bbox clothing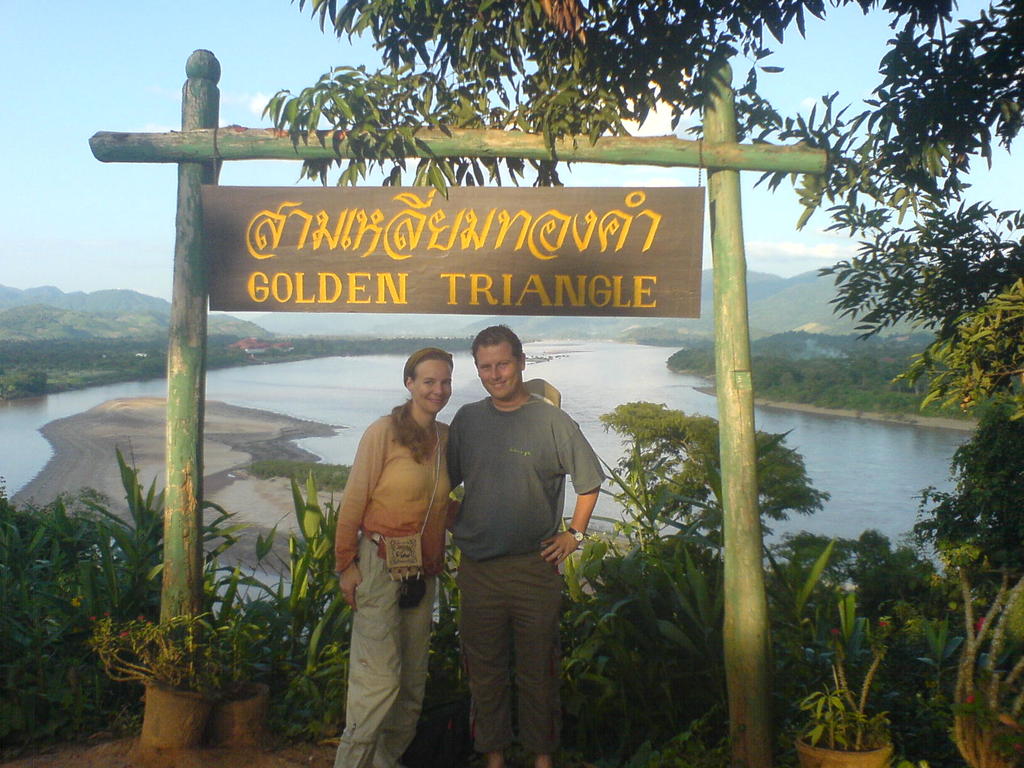
BBox(435, 339, 597, 742)
